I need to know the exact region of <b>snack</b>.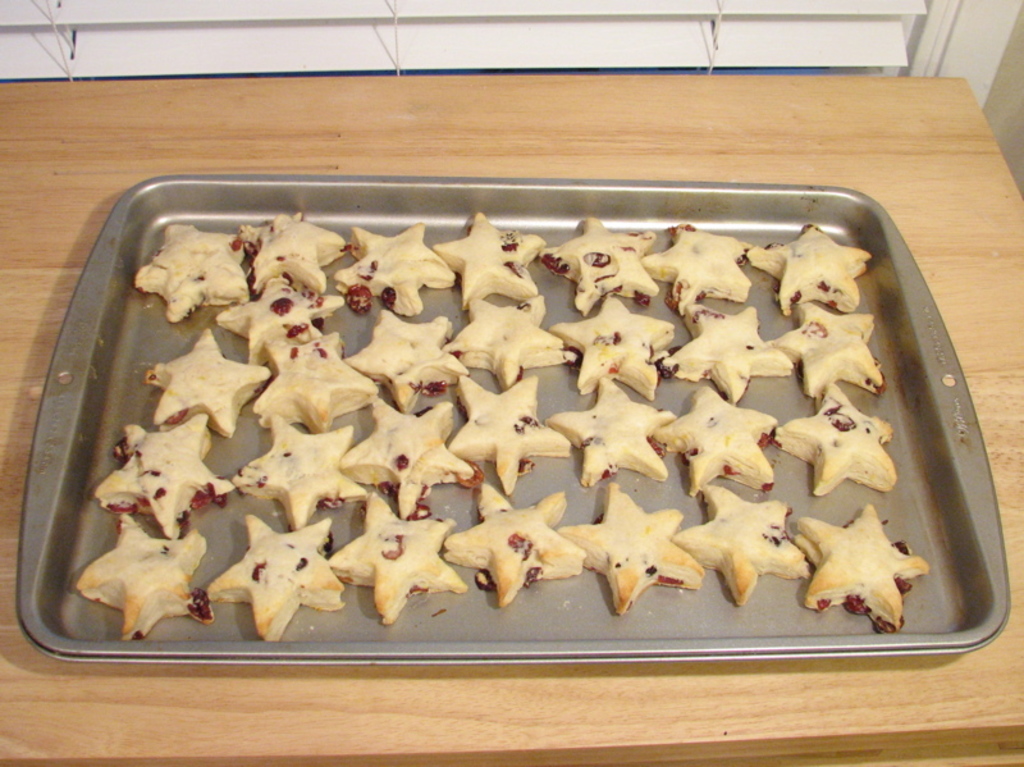
Region: [257,337,374,423].
